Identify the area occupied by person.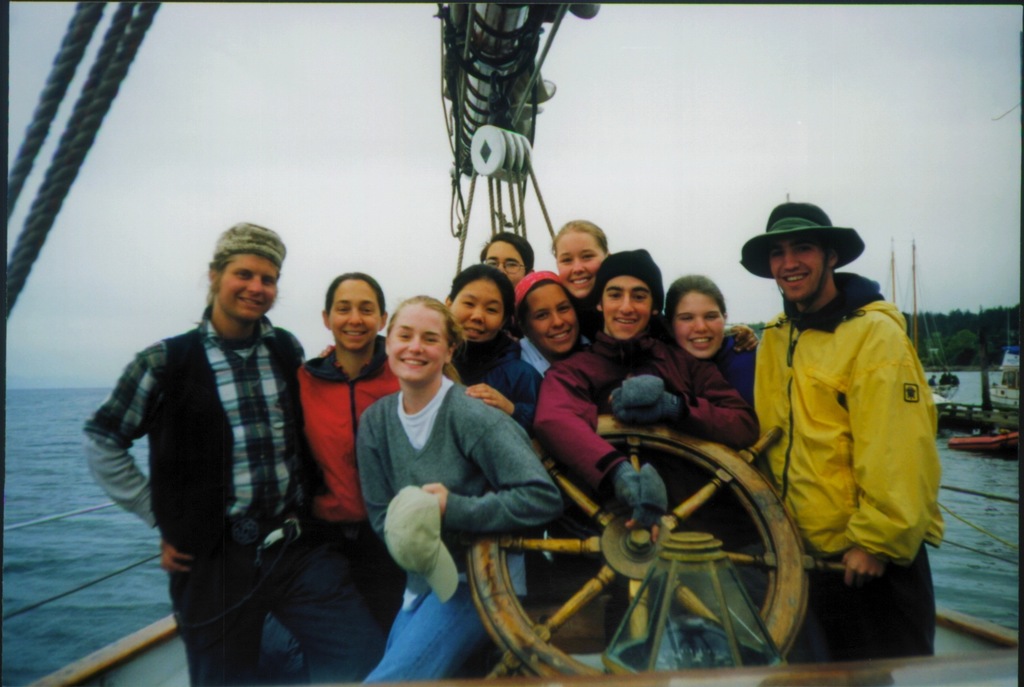
Area: [left=536, top=249, right=760, bottom=540].
